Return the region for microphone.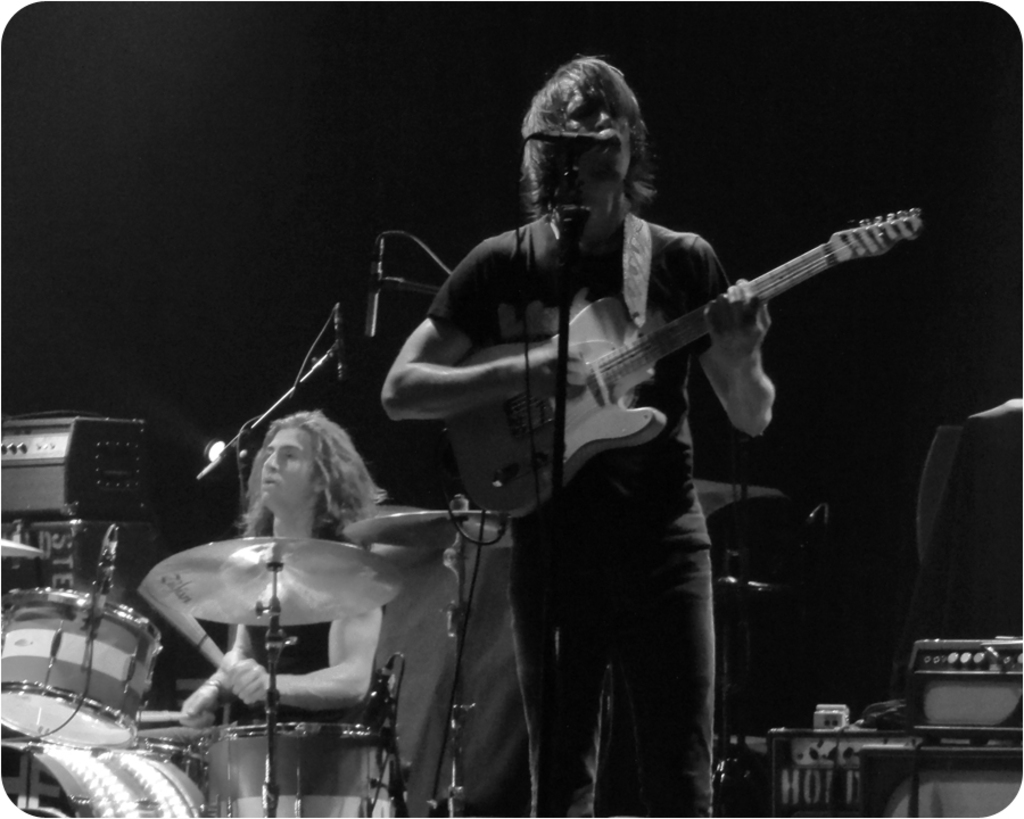
{"x1": 363, "y1": 237, "x2": 385, "y2": 337}.
